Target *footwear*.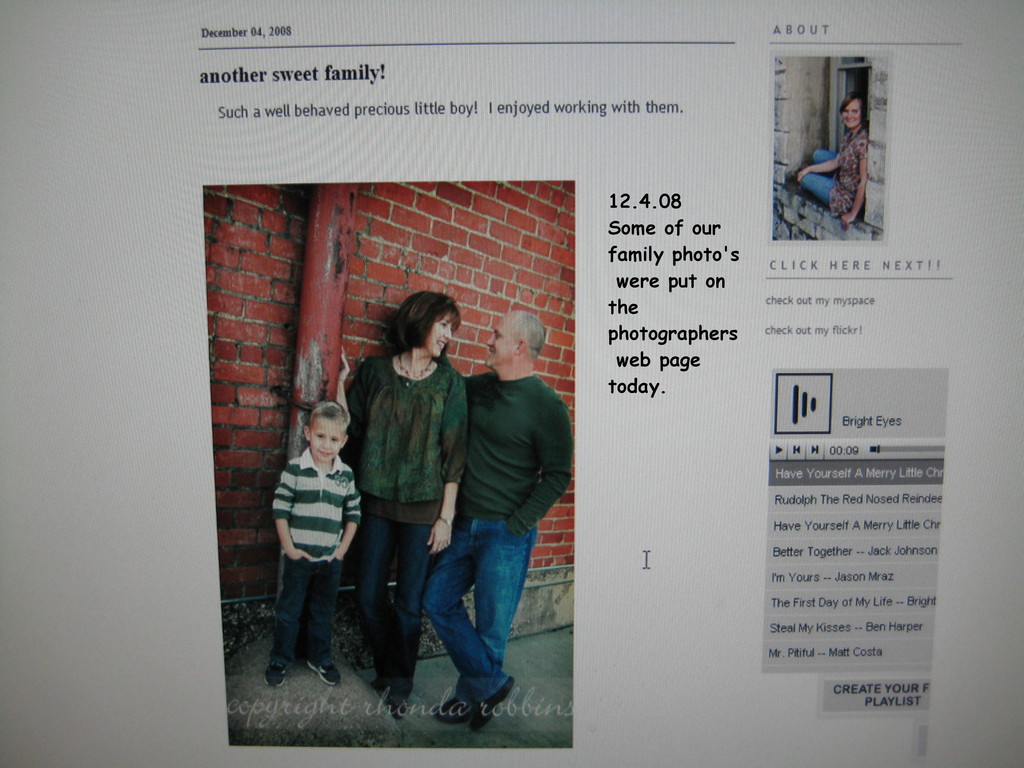
Target region: (x1=302, y1=655, x2=343, y2=692).
